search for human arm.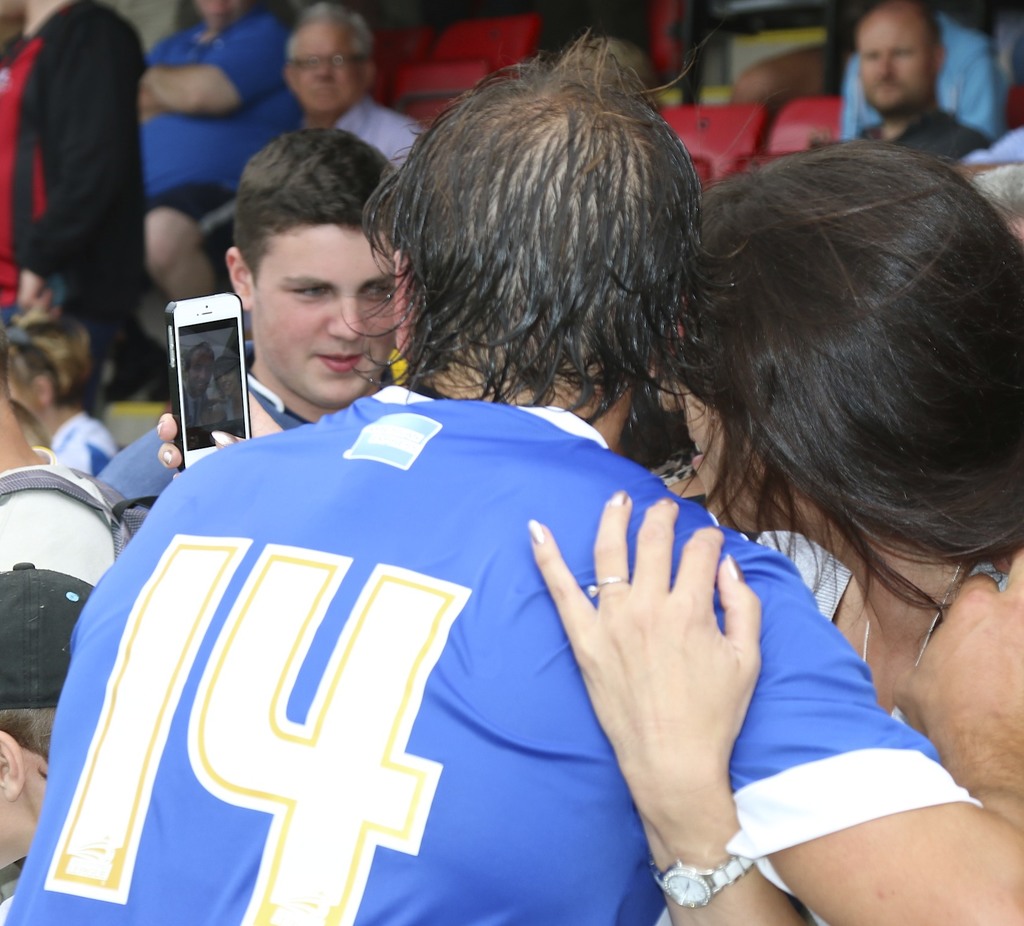
Found at box(134, 12, 290, 112).
